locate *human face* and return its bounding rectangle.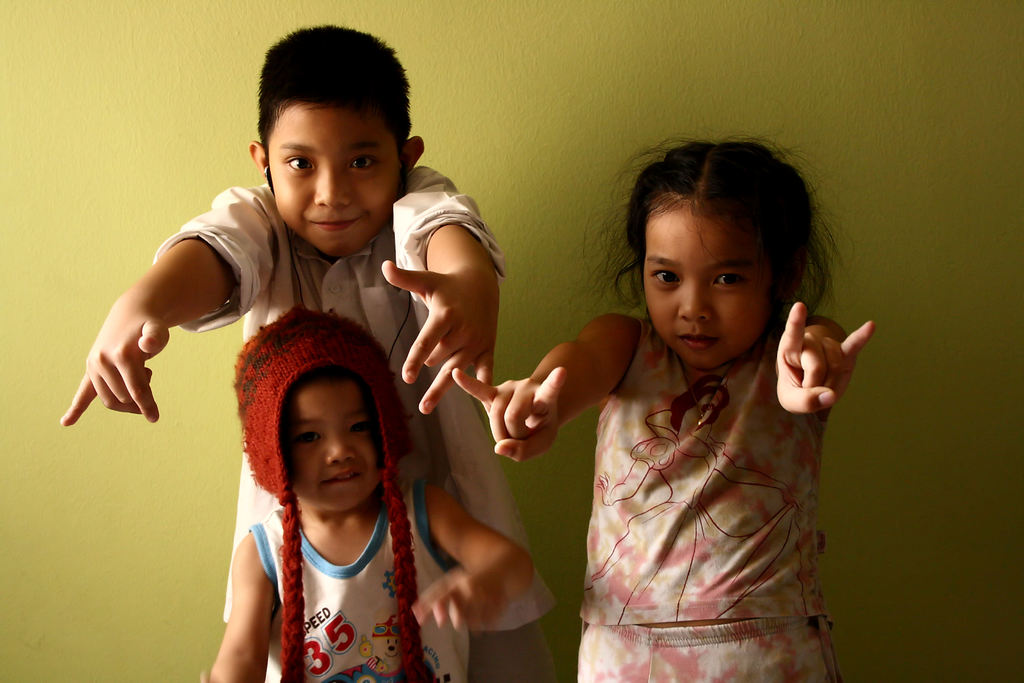
region(646, 206, 774, 366).
